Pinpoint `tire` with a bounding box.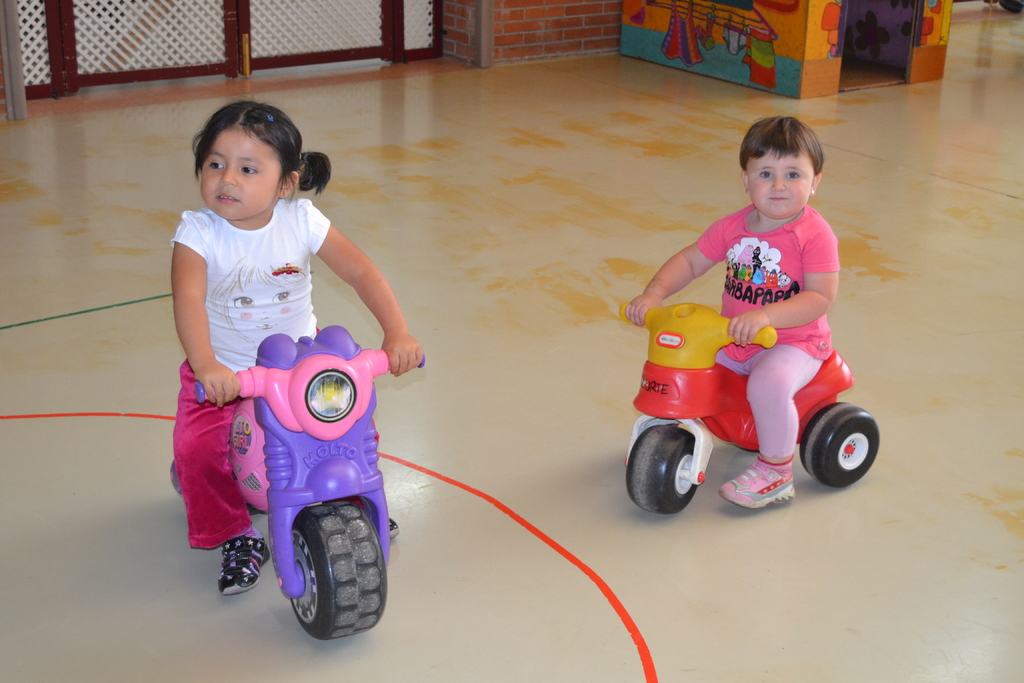
277 497 390 639.
